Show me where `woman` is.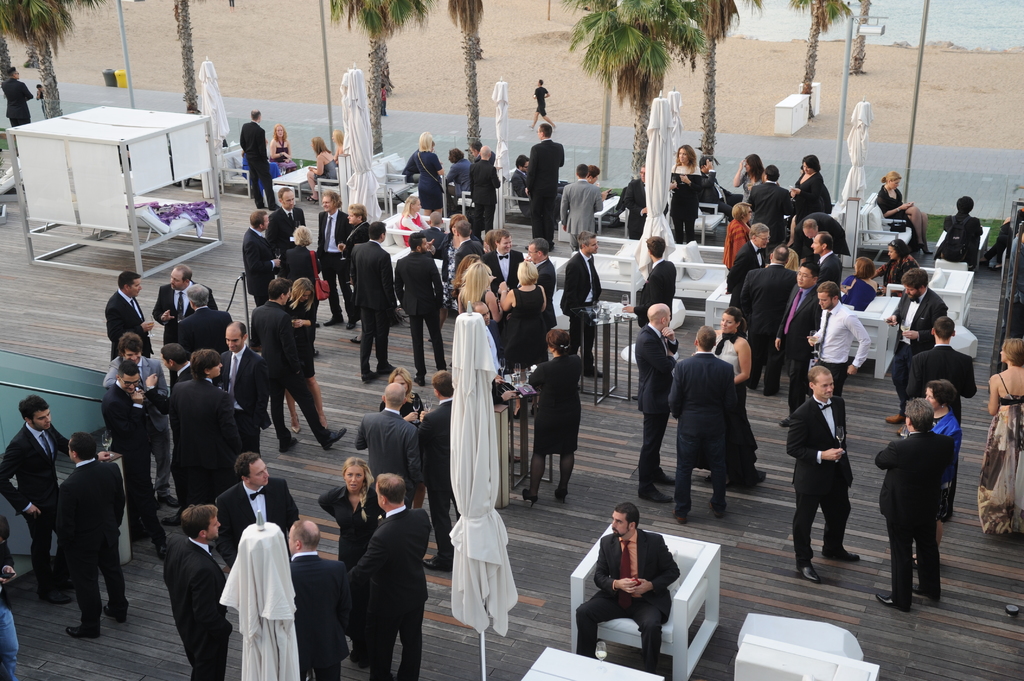
`woman` is at x1=664, y1=144, x2=703, y2=243.
